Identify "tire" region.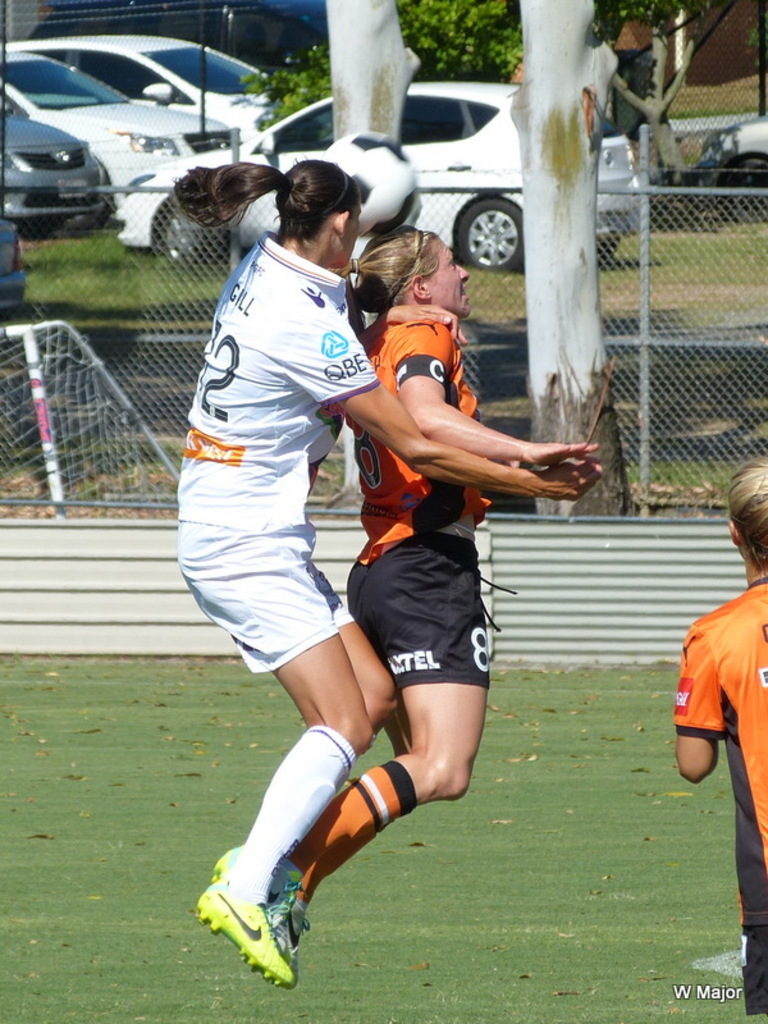
Region: box=[712, 156, 767, 221].
